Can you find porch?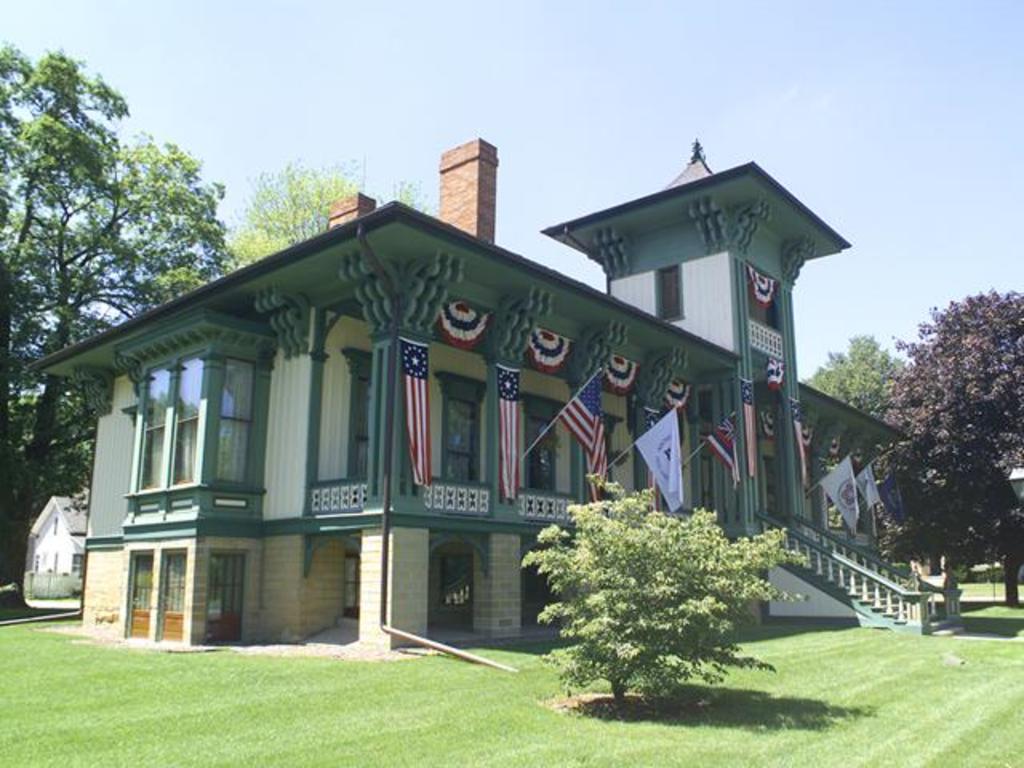
Yes, bounding box: (747,429,923,637).
